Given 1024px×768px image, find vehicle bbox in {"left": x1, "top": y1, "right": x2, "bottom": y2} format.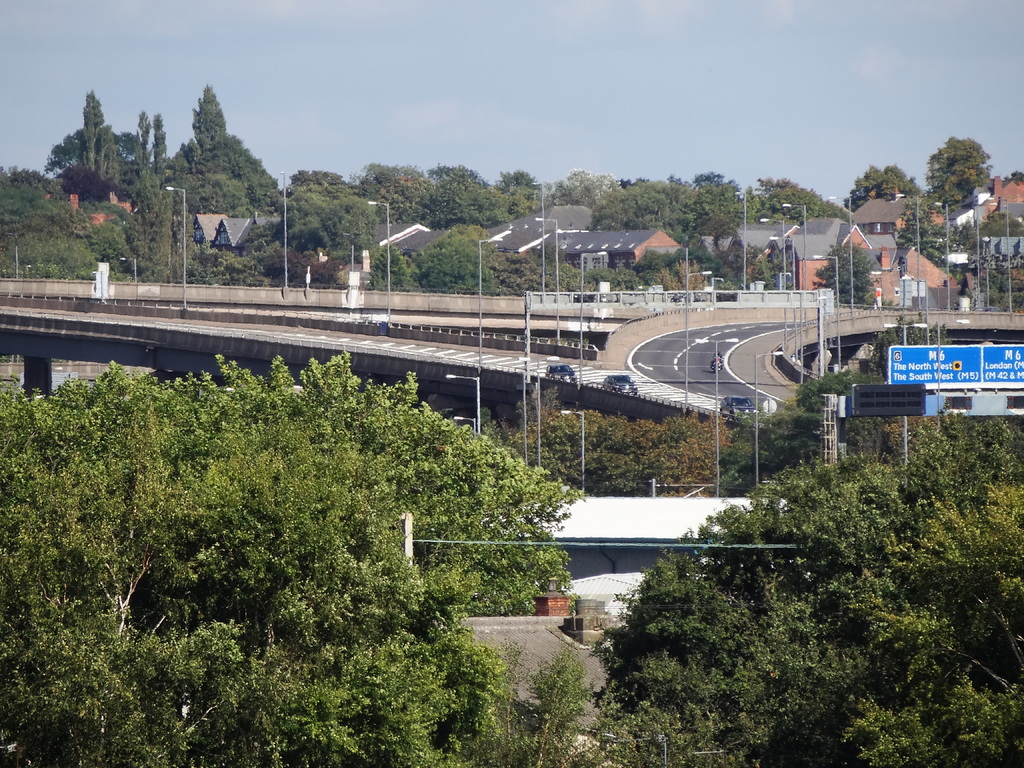
{"left": 710, "top": 358, "right": 719, "bottom": 374}.
